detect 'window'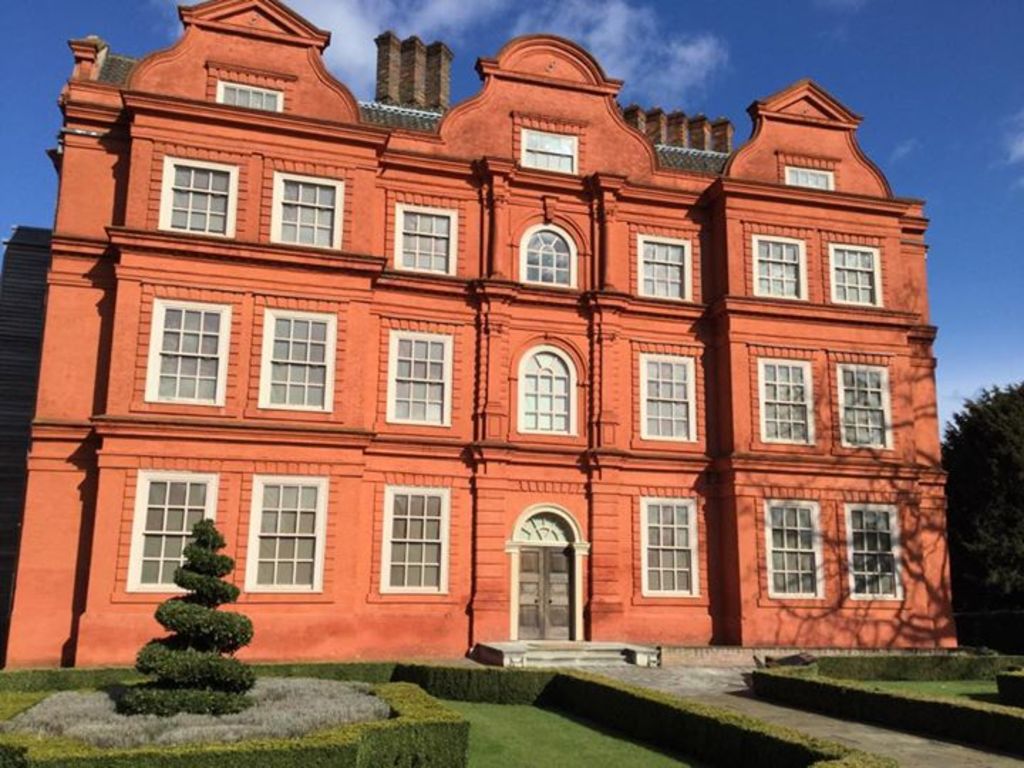
locate(758, 351, 821, 445)
